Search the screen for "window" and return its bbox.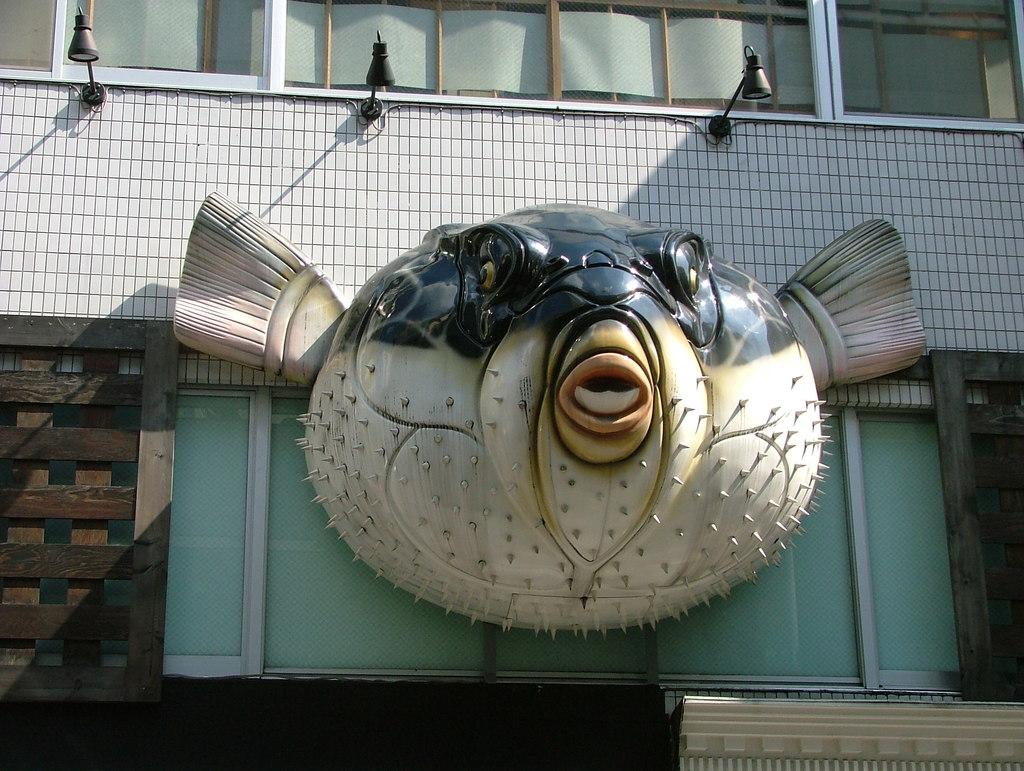
Found: 0 0 1023 126.
